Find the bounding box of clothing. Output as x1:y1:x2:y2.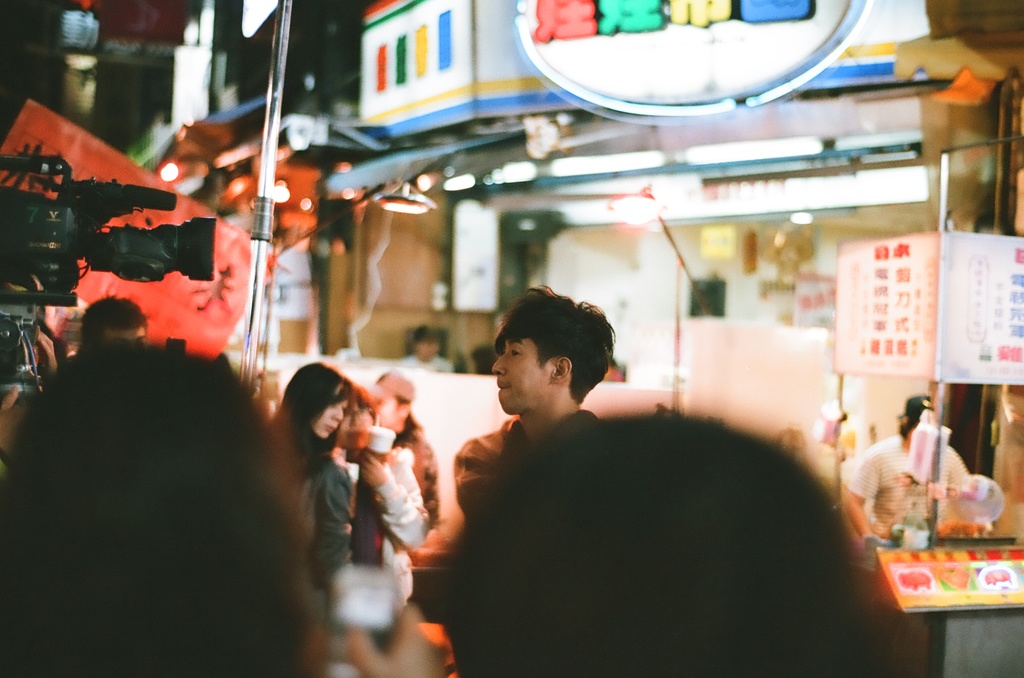
328:445:433:604.
